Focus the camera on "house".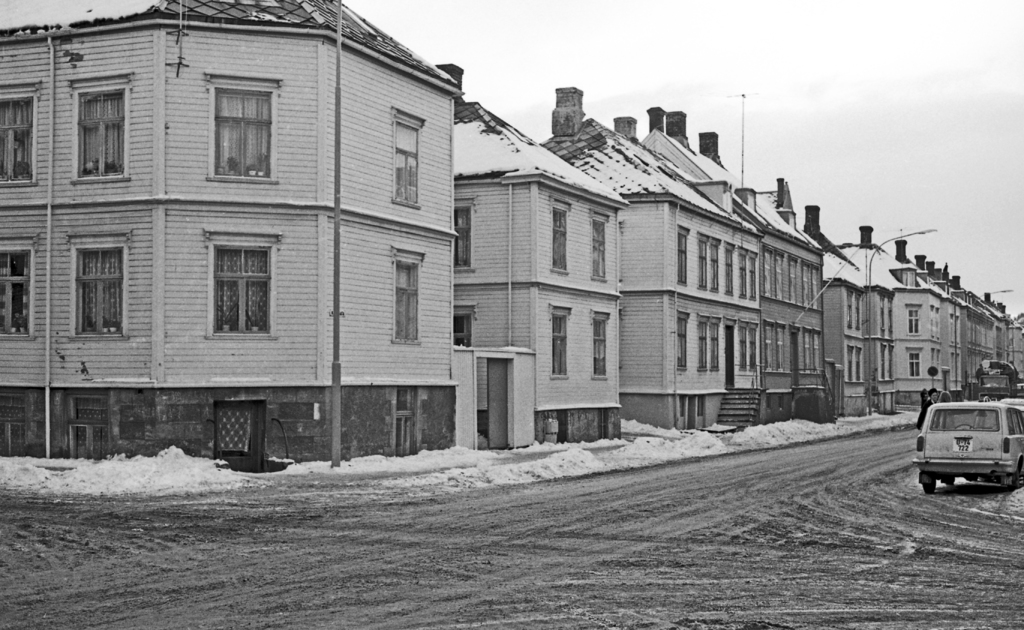
Focus region: (979,284,1011,405).
